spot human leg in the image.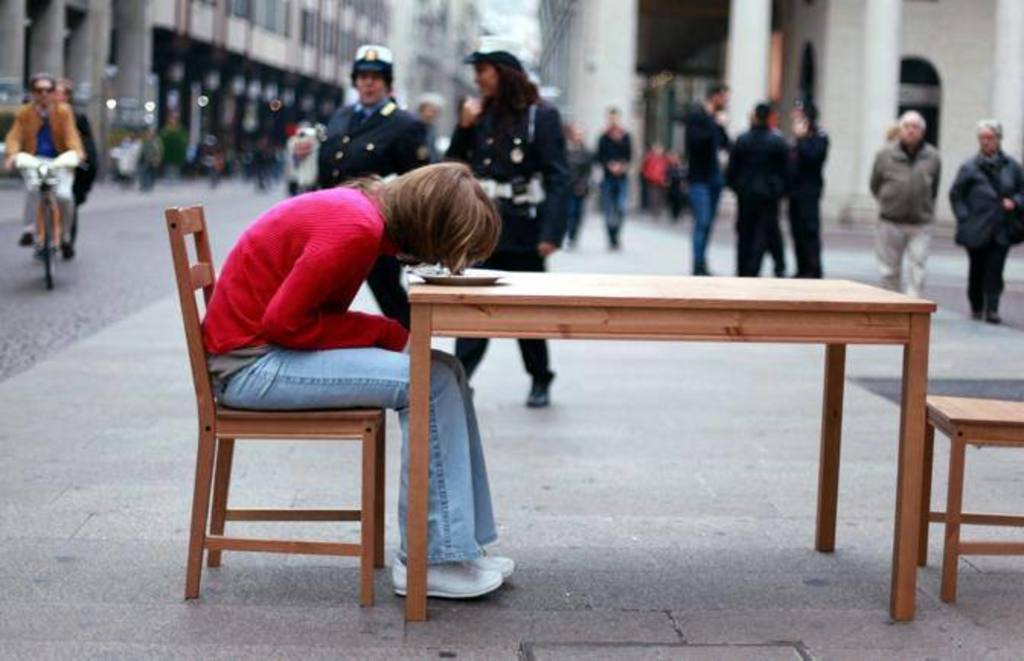
human leg found at 902 219 934 297.
